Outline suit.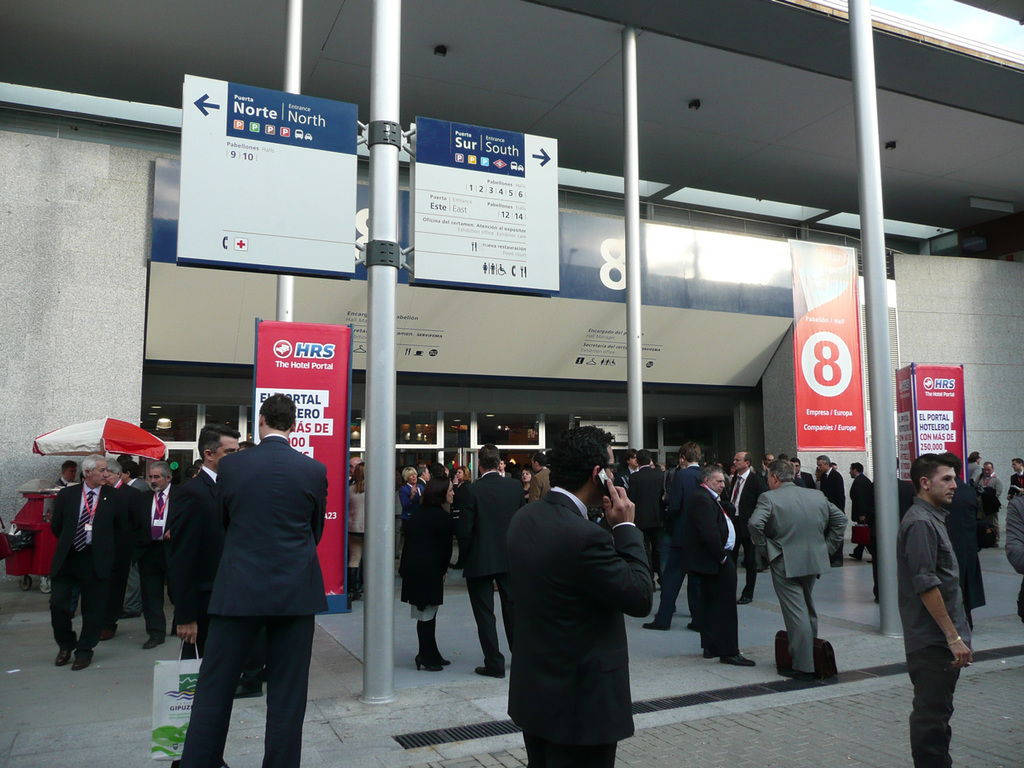
Outline: 510, 478, 655, 764.
